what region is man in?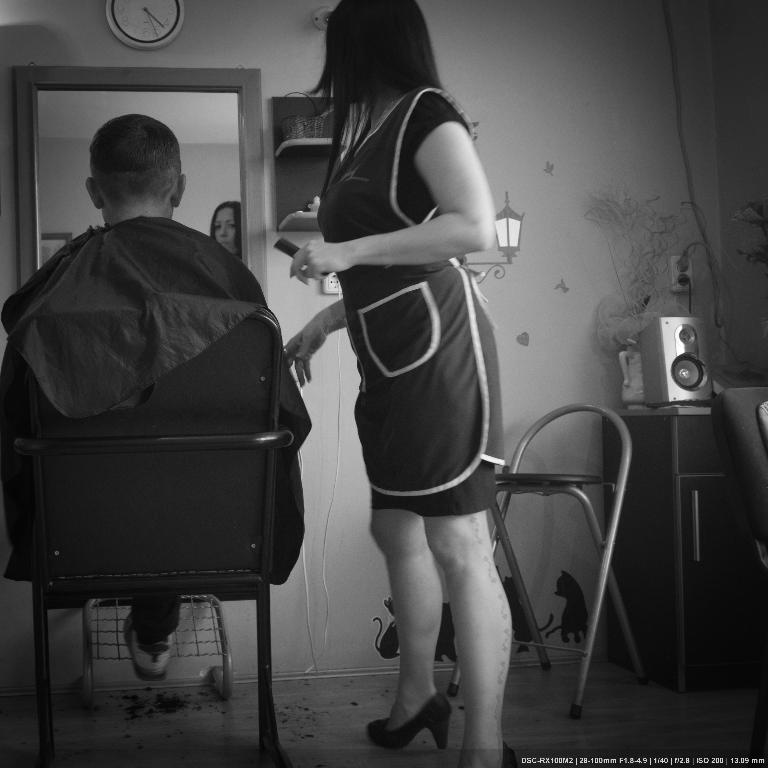
0 107 310 687.
